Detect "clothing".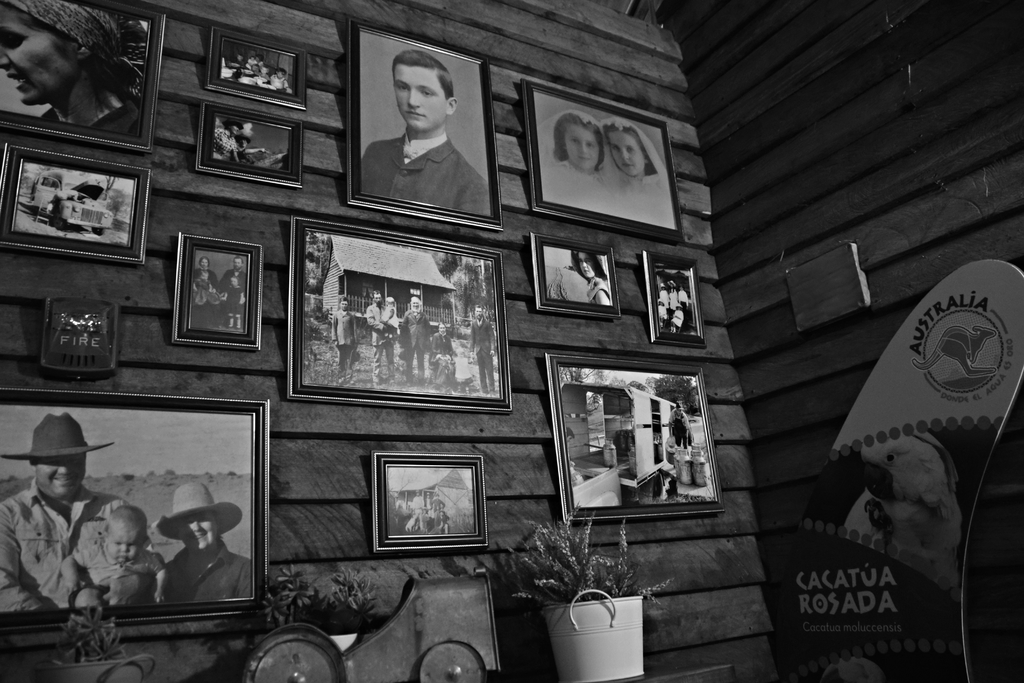
Detected at rect(275, 76, 292, 92).
